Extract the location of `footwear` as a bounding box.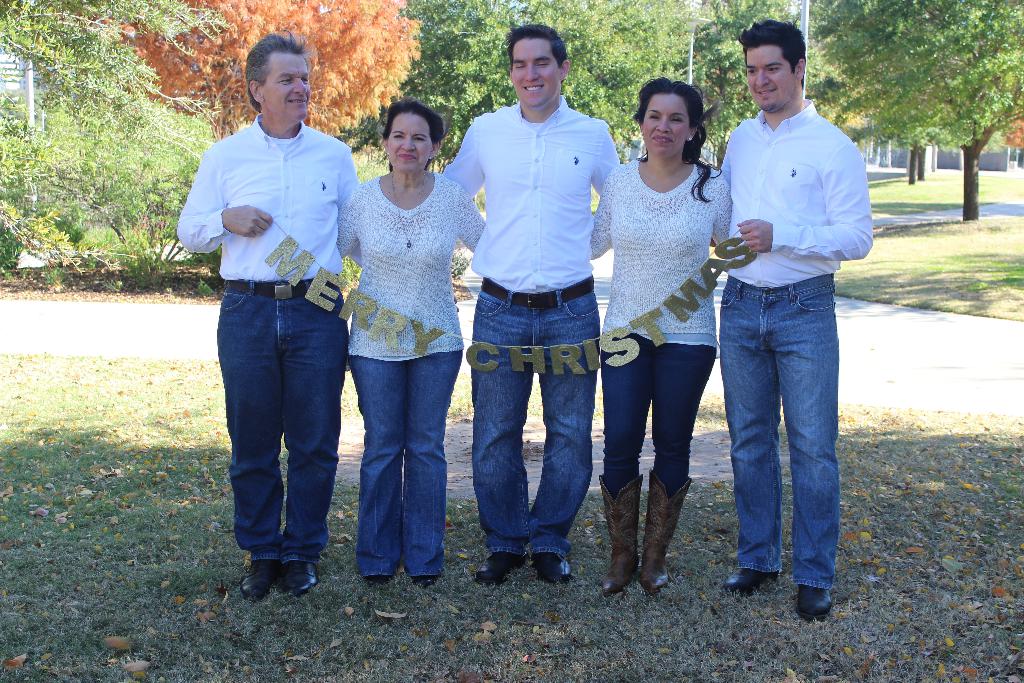
box(371, 567, 397, 596).
